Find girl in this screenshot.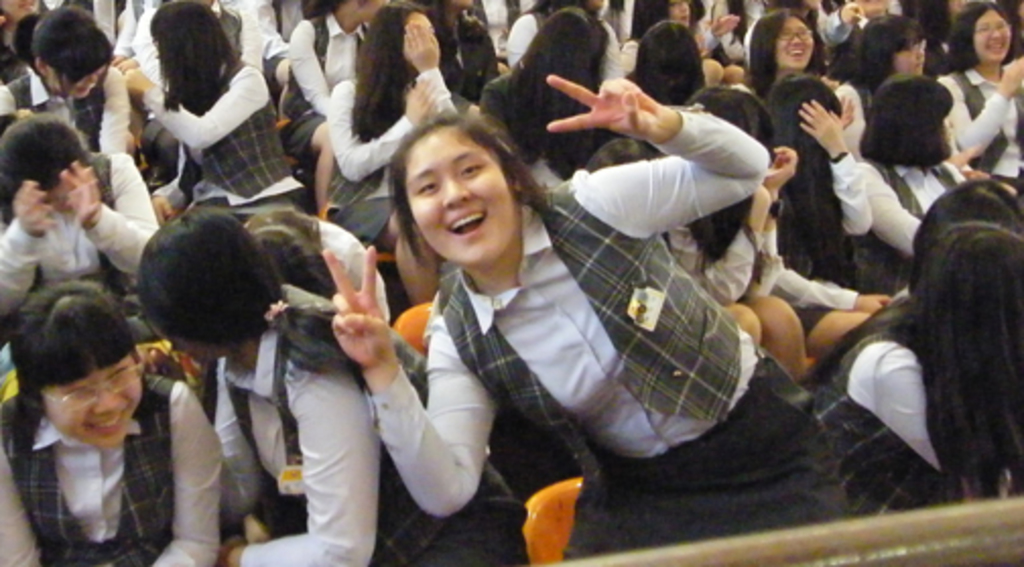
The bounding box for girl is [x1=0, y1=4, x2=134, y2=165].
